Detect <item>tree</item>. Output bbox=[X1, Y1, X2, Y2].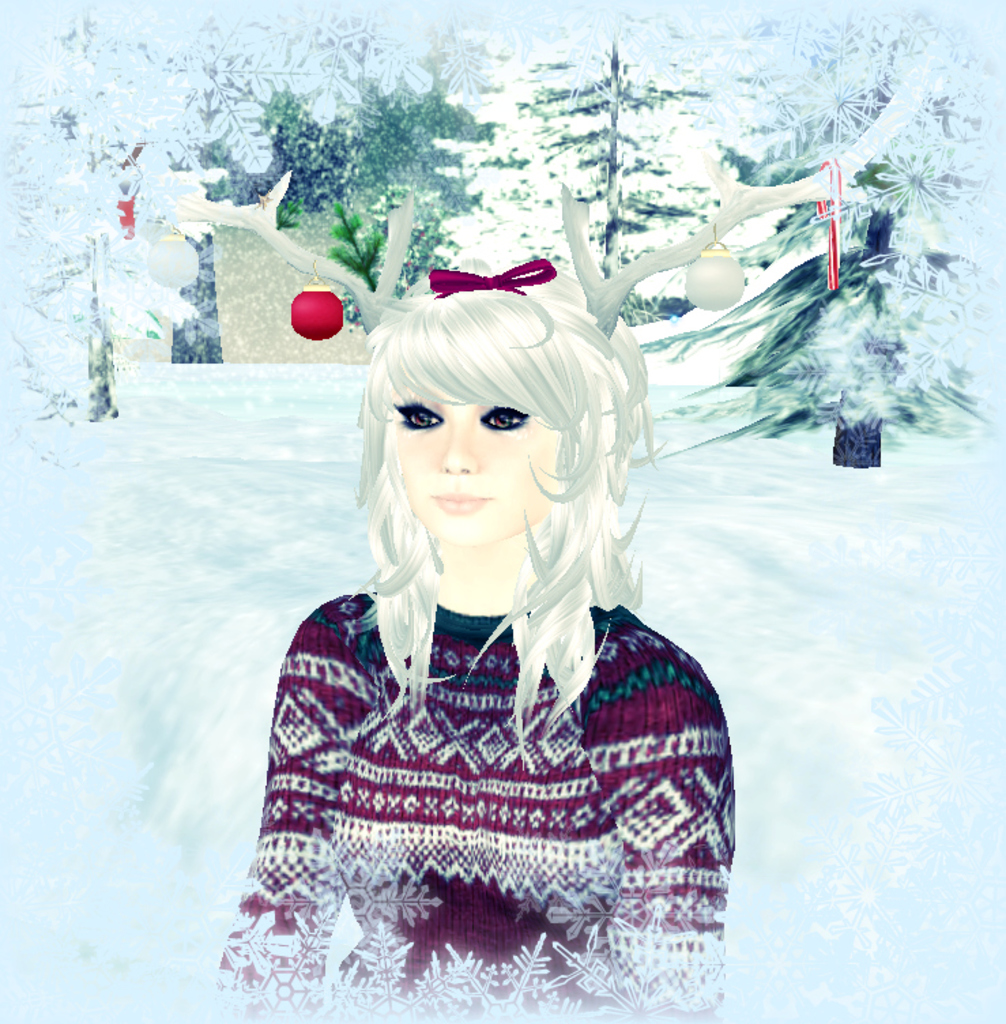
bbox=[632, 19, 987, 468].
